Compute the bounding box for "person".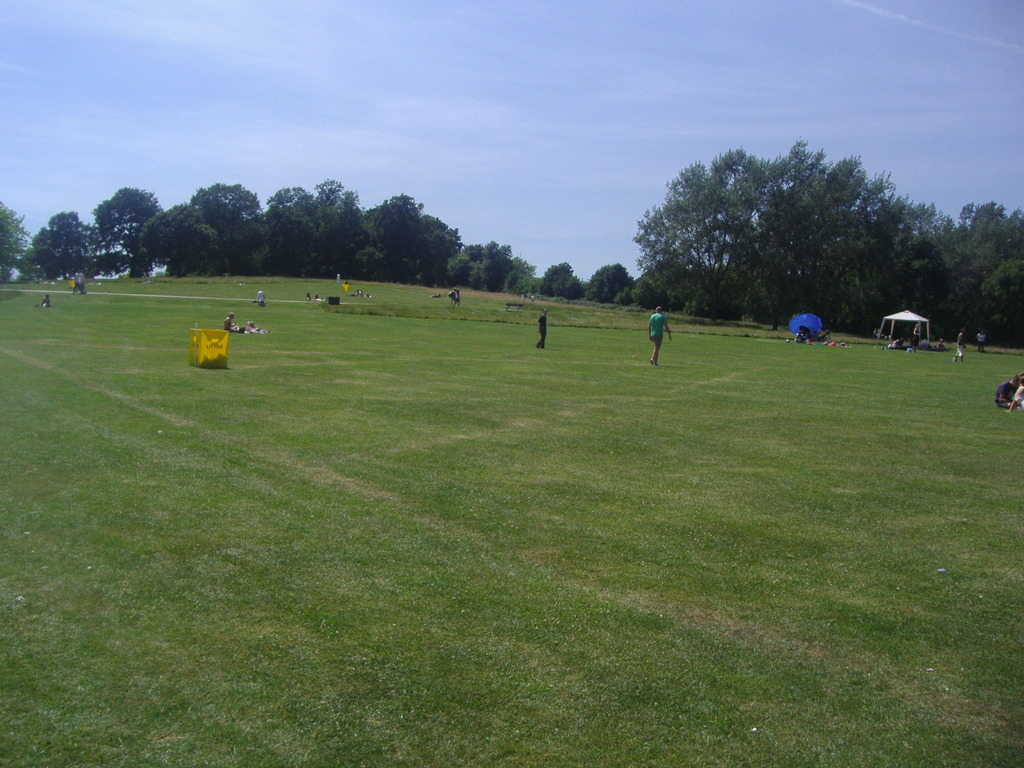
BBox(258, 291, 270, 303).
